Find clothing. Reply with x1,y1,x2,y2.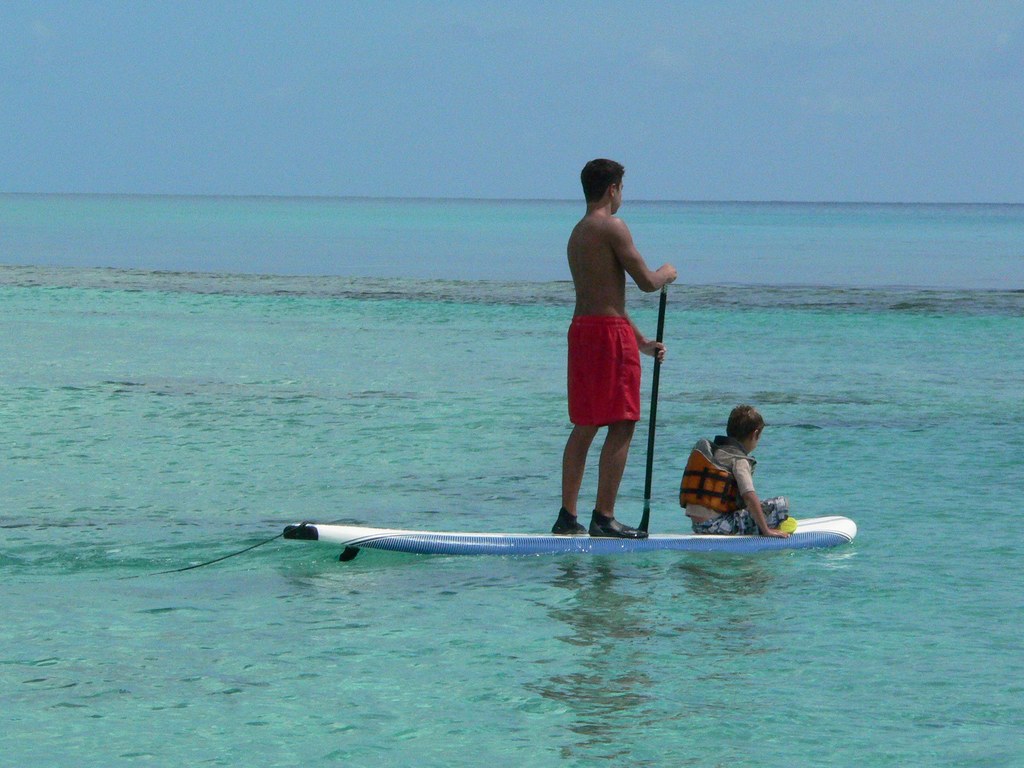
684,426,797,541.
